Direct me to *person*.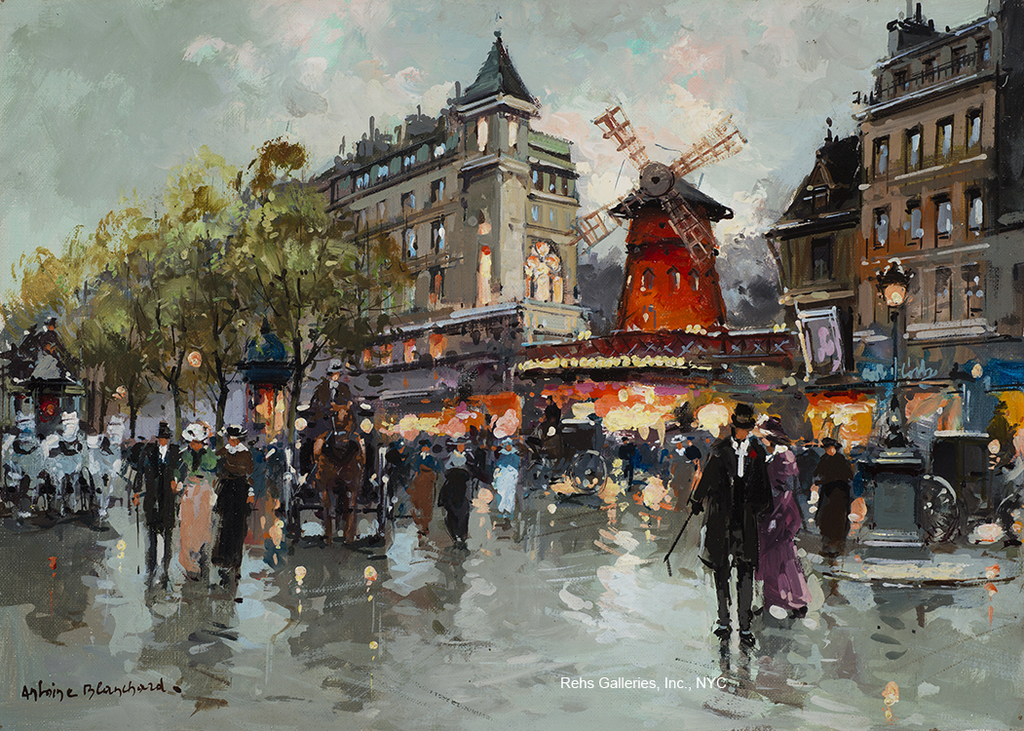
Direction: 119:412:191:591.
